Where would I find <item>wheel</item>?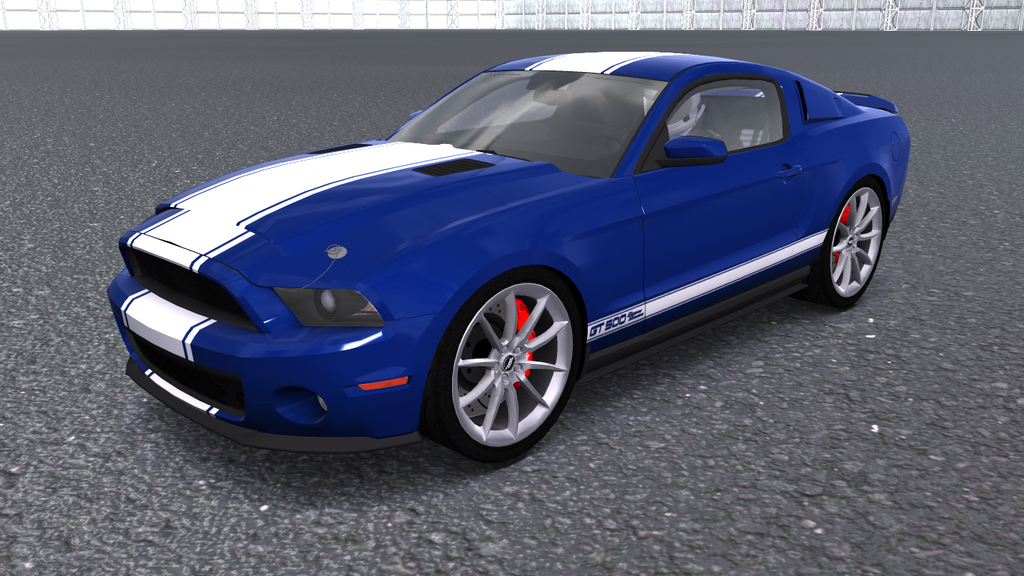
At locate(417, 268, 577, 472).
